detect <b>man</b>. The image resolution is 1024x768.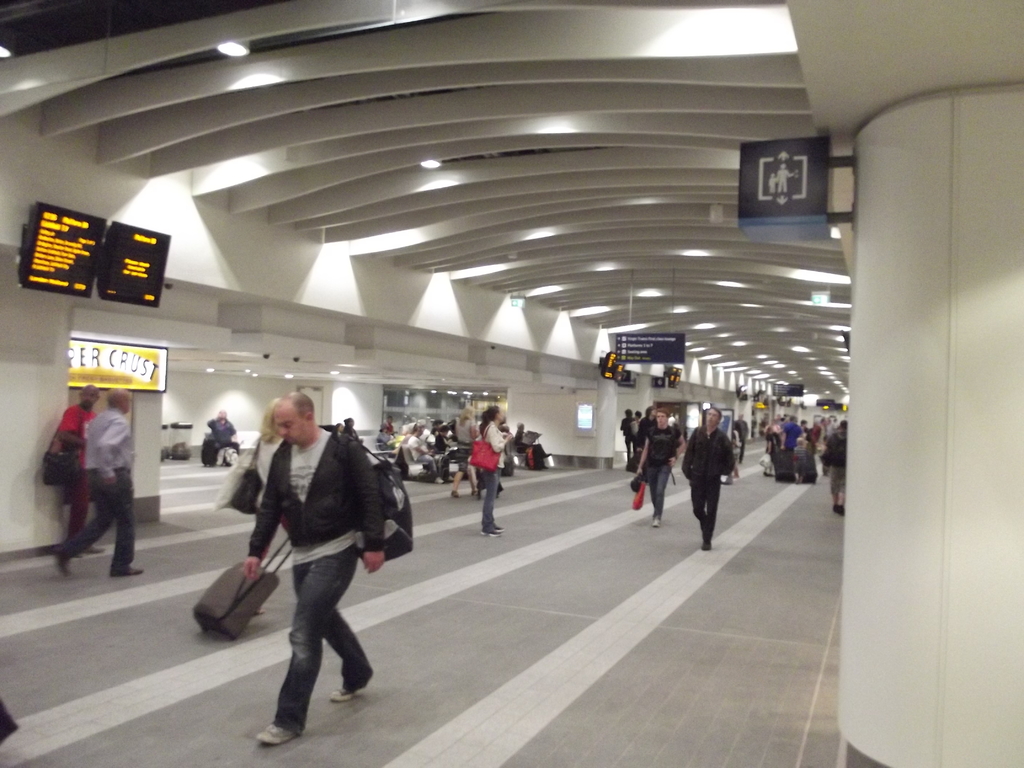
pyautogui.locateOnScreen(42, 385, 151, 577).
